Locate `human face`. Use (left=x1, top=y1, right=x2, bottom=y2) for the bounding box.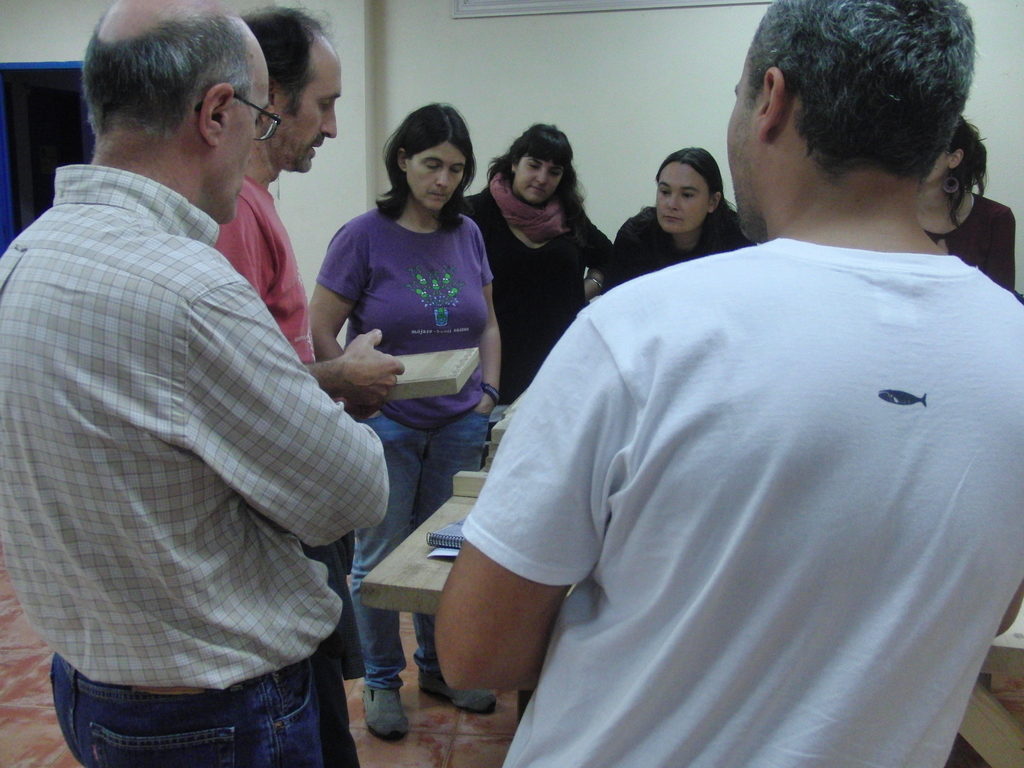
(left=516, top=159, right=566, bottom=204).
